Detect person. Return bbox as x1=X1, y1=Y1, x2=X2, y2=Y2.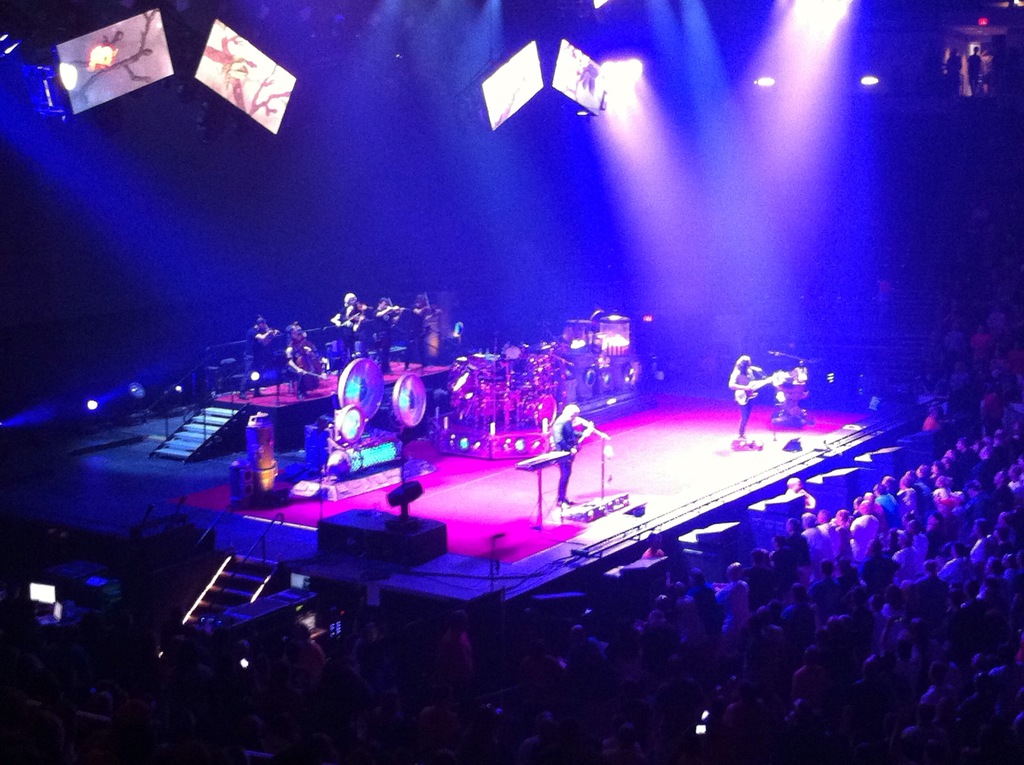
x1=280, y1=318, x2=333, y2=403.
